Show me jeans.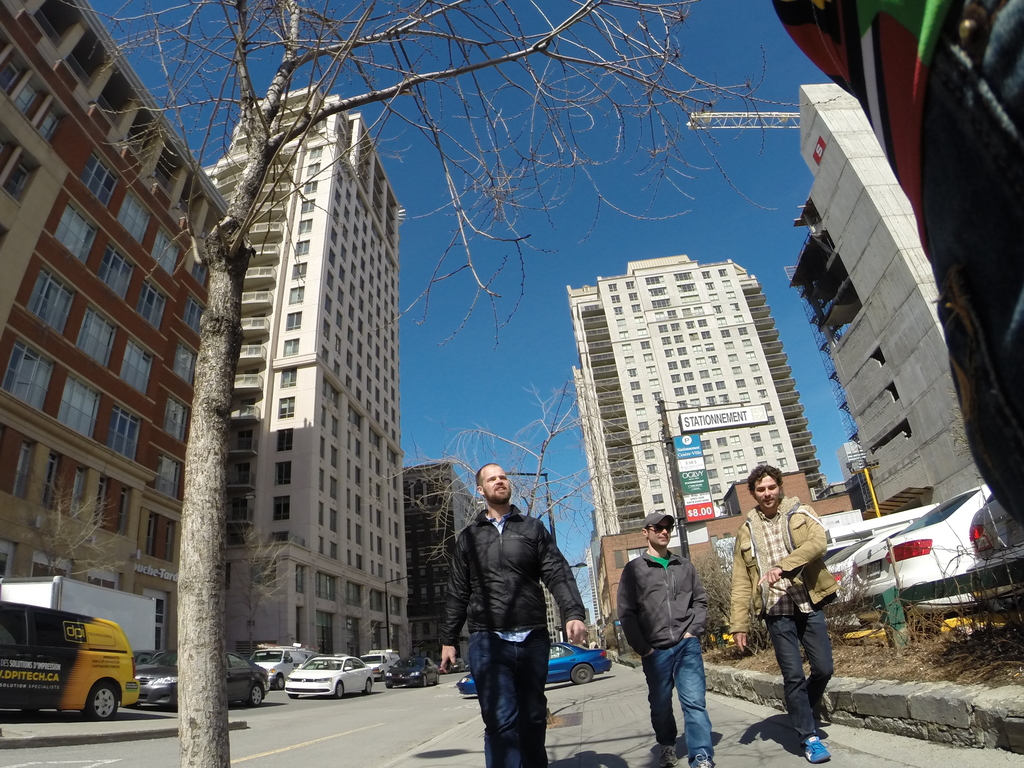
jeans is here: (x1=467, y1=630, x2=550, y2=767).
